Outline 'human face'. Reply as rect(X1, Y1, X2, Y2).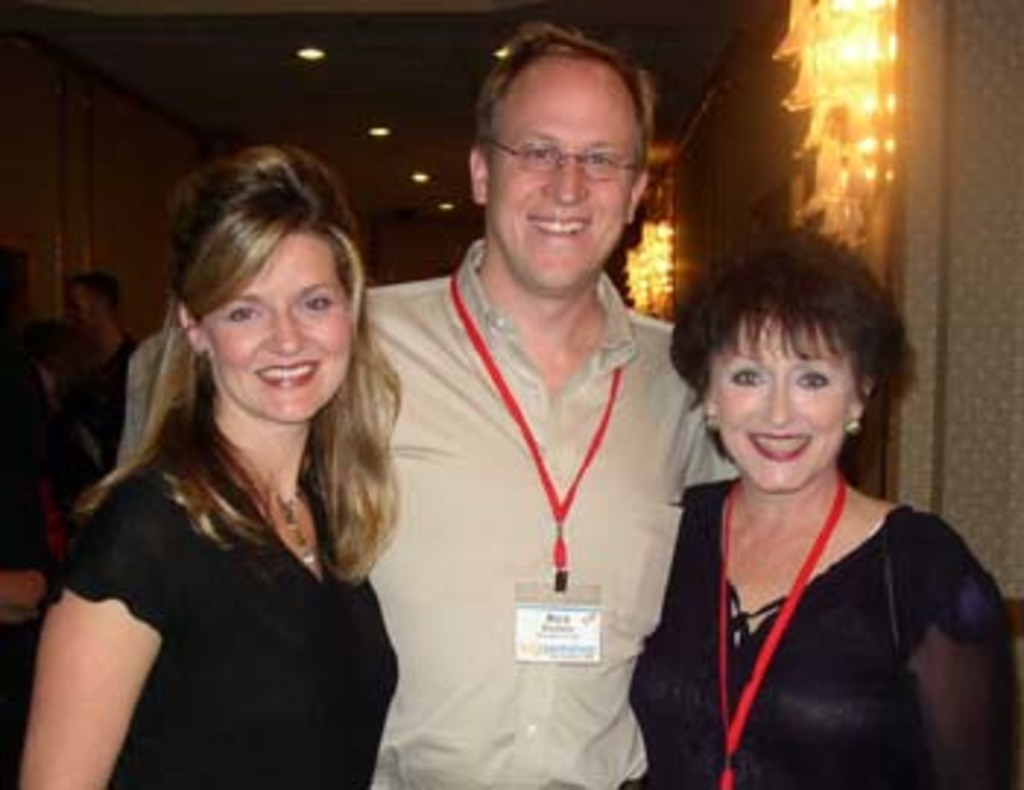
rect(67, 284, 97, 336).
